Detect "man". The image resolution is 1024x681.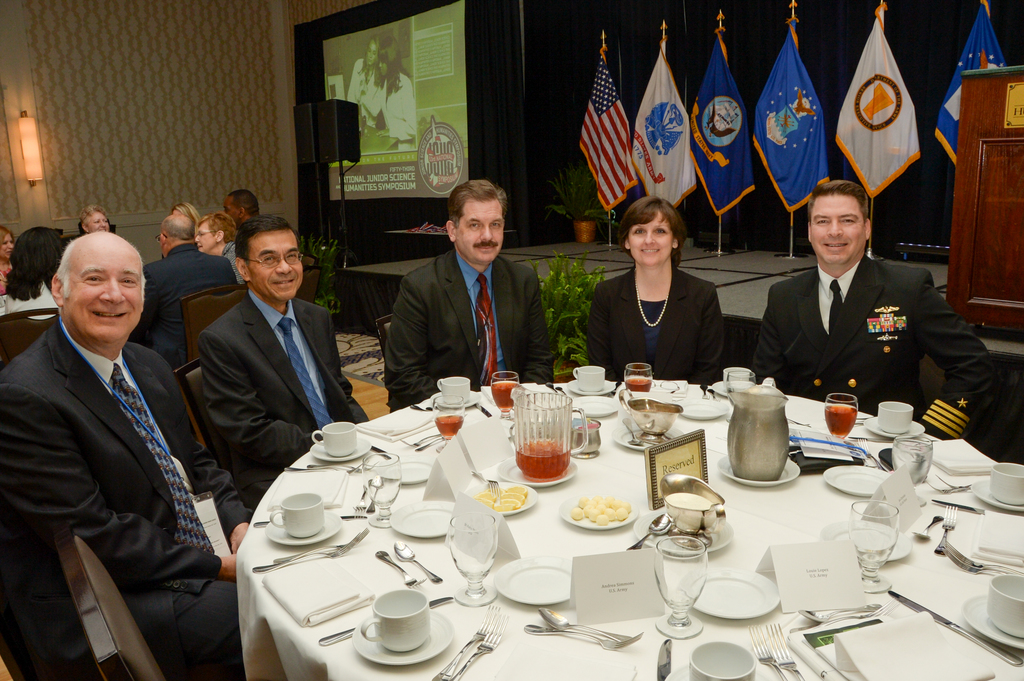
left=384, top=177, right=553, bottom=410.
